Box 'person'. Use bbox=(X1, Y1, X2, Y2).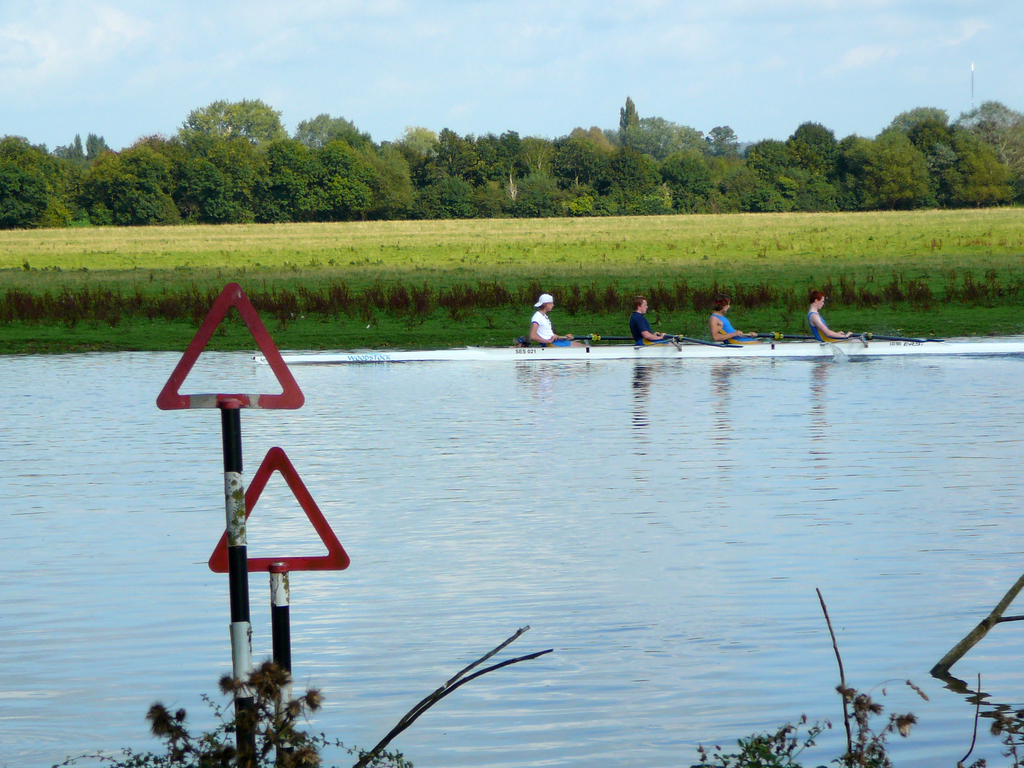
bbox=(700, 296, 752, 347).
